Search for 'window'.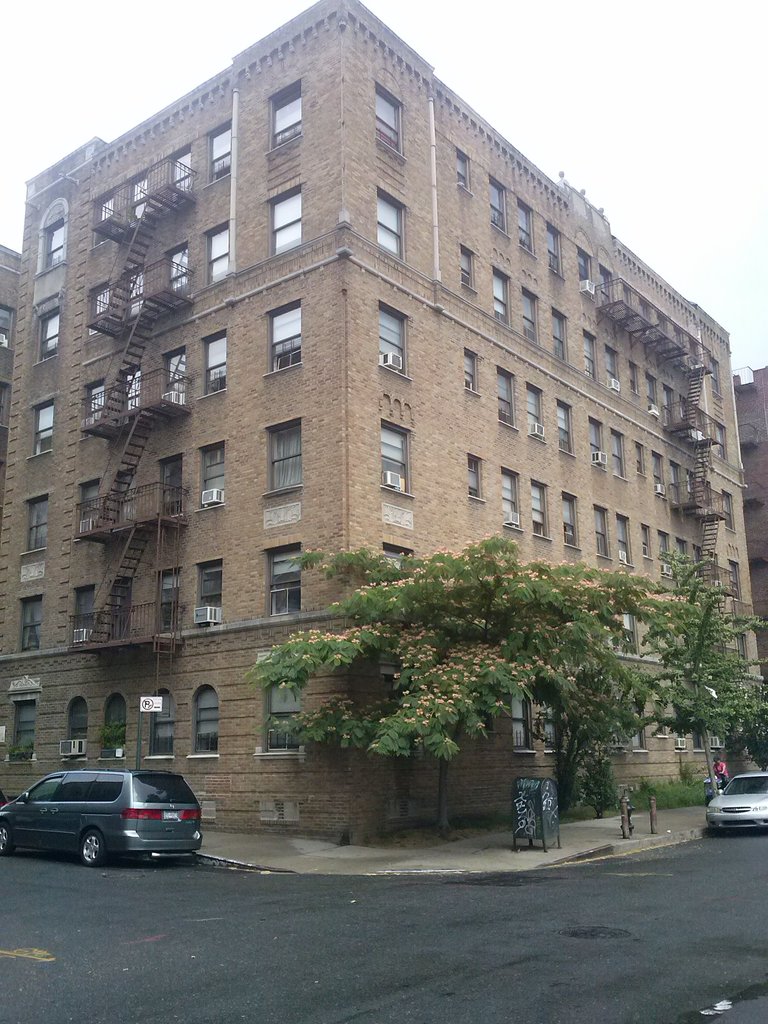
Found at (x1=525, y1=287, x2=534, y2=347).
